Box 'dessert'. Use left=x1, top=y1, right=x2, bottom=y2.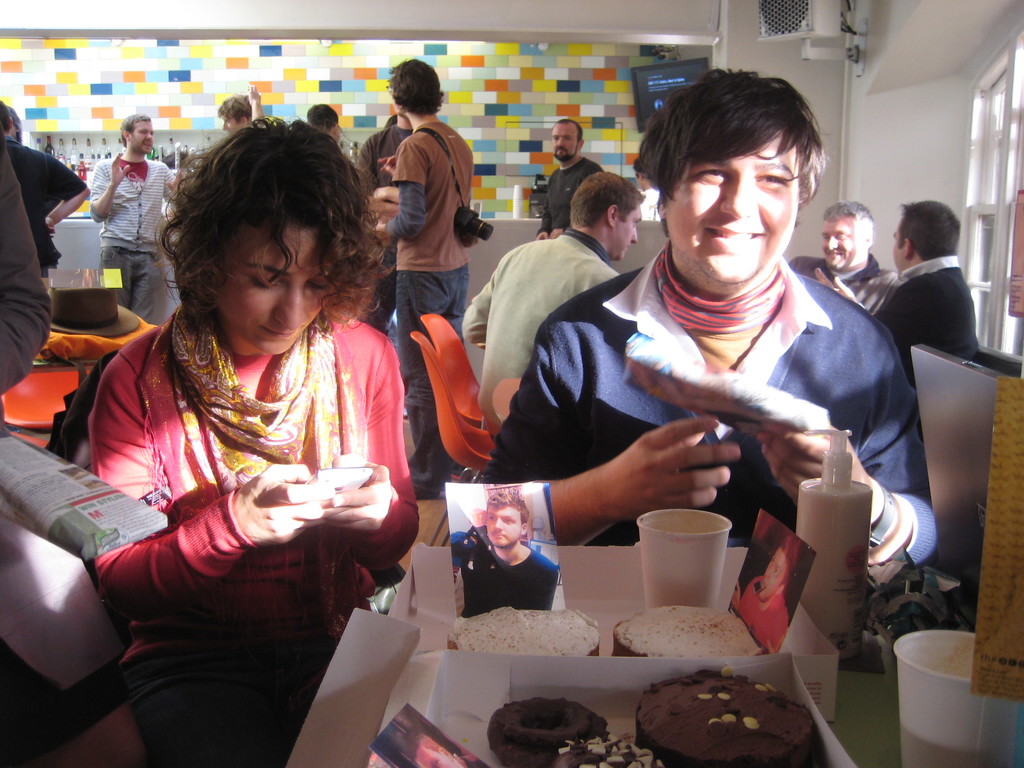
left=488, top=699, right=659, bottom=767.
